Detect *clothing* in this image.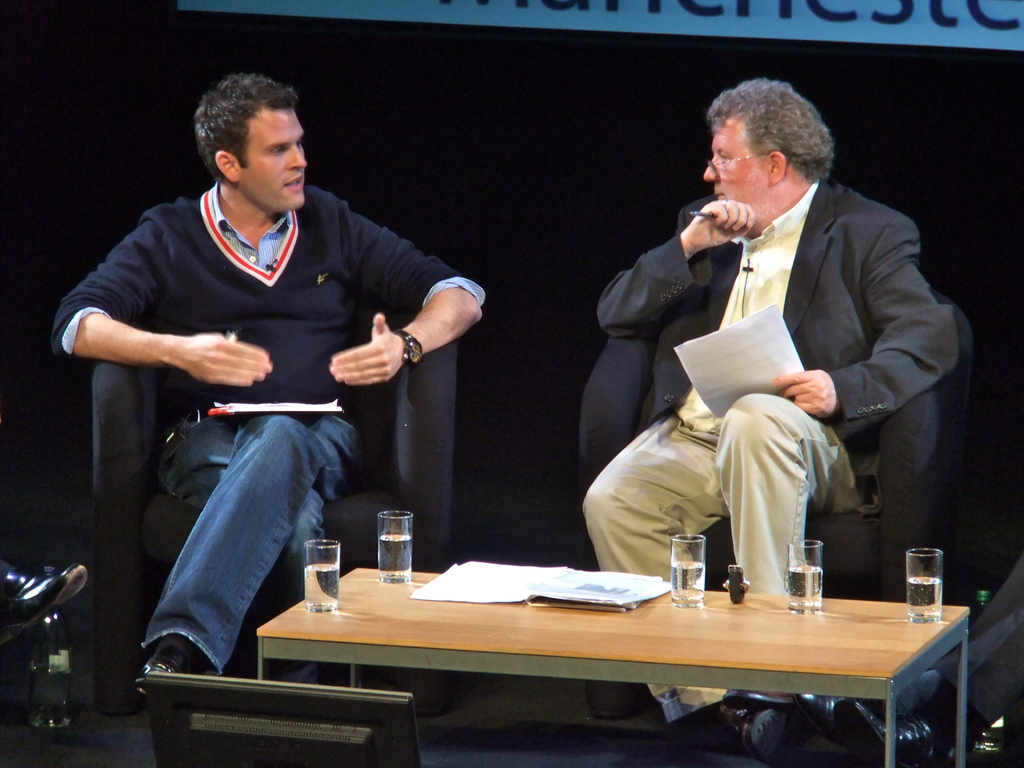
Detection: x1=594, y1=142, x2=957, y2=635.
